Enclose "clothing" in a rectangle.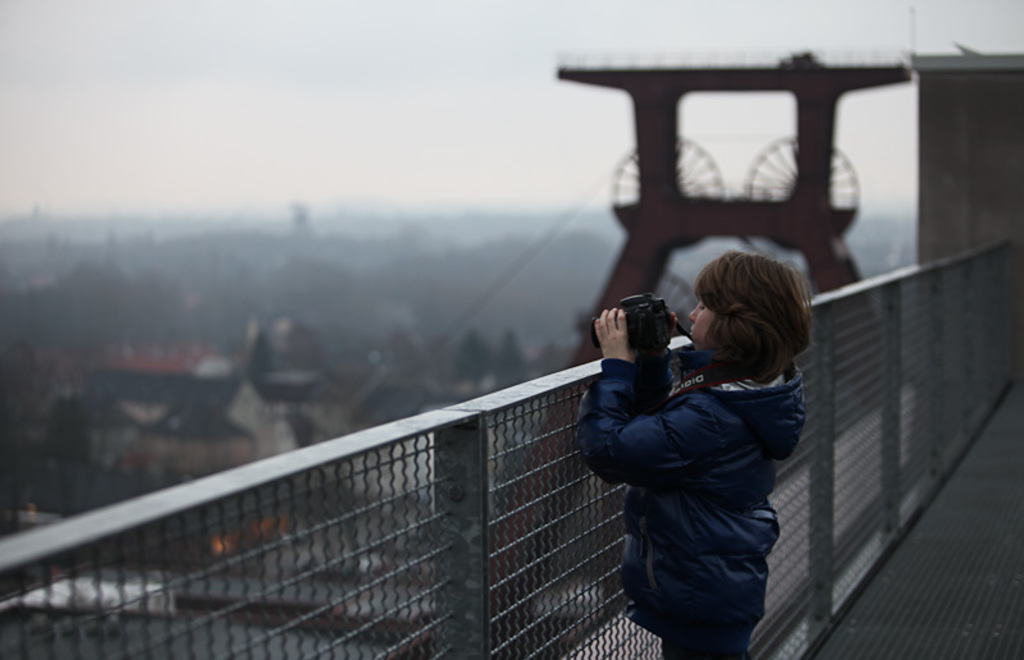
(x1=573, y1=290, x2=831, y2=640).
